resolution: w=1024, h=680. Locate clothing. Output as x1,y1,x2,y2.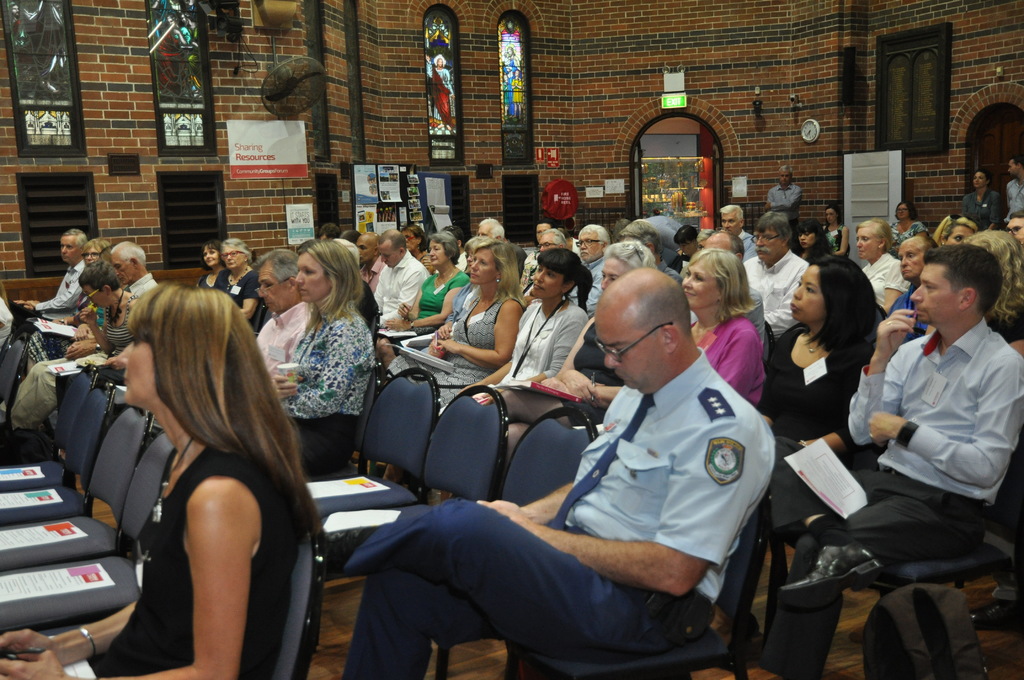
63,444,300,679.
